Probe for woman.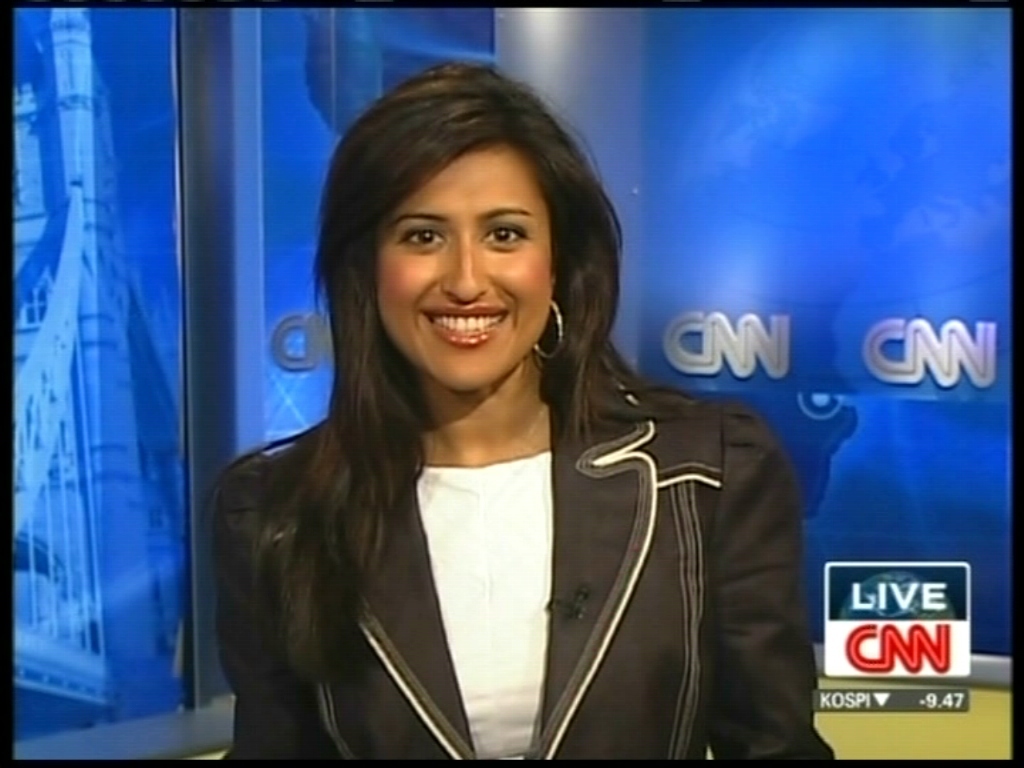
Probe result: <region>219, 59, 715, 767</region>.
